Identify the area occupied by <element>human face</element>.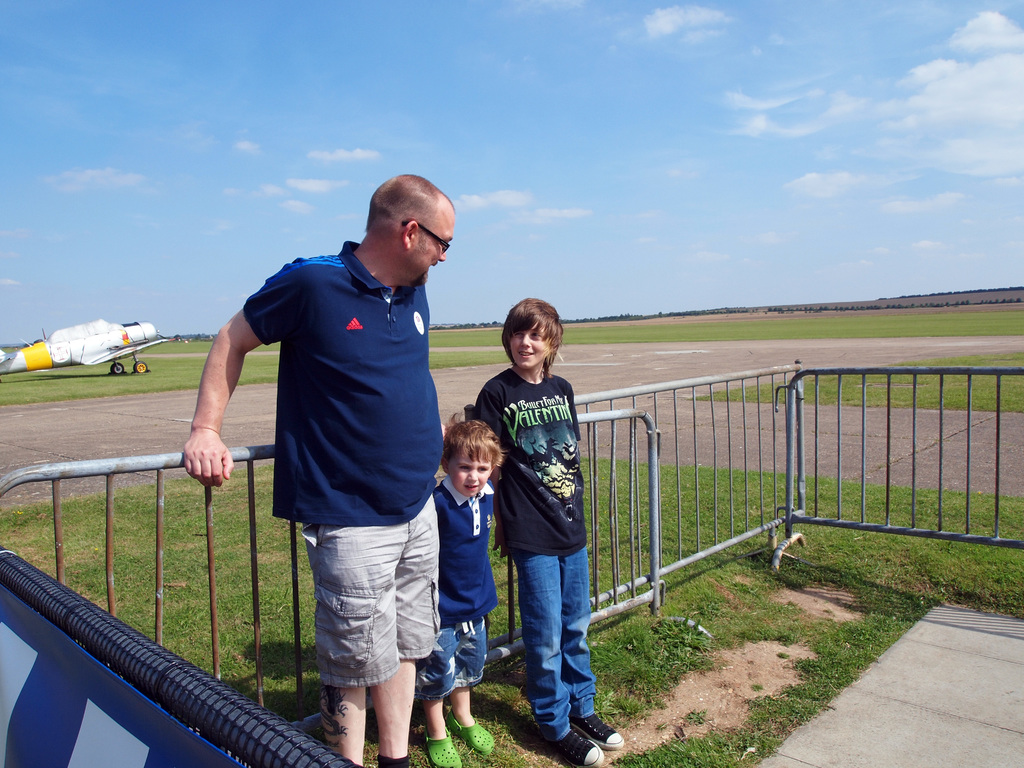
Area: (left=507, top=322, right=549, bottom=363).
